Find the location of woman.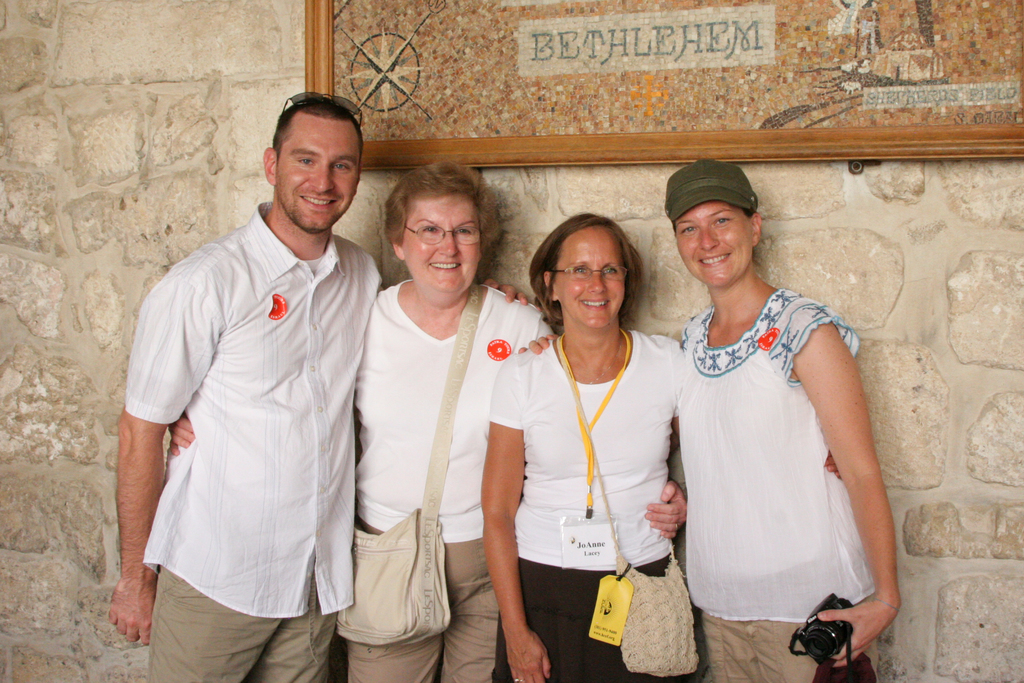
Location: bbox=[658, 162, 902, 682].
